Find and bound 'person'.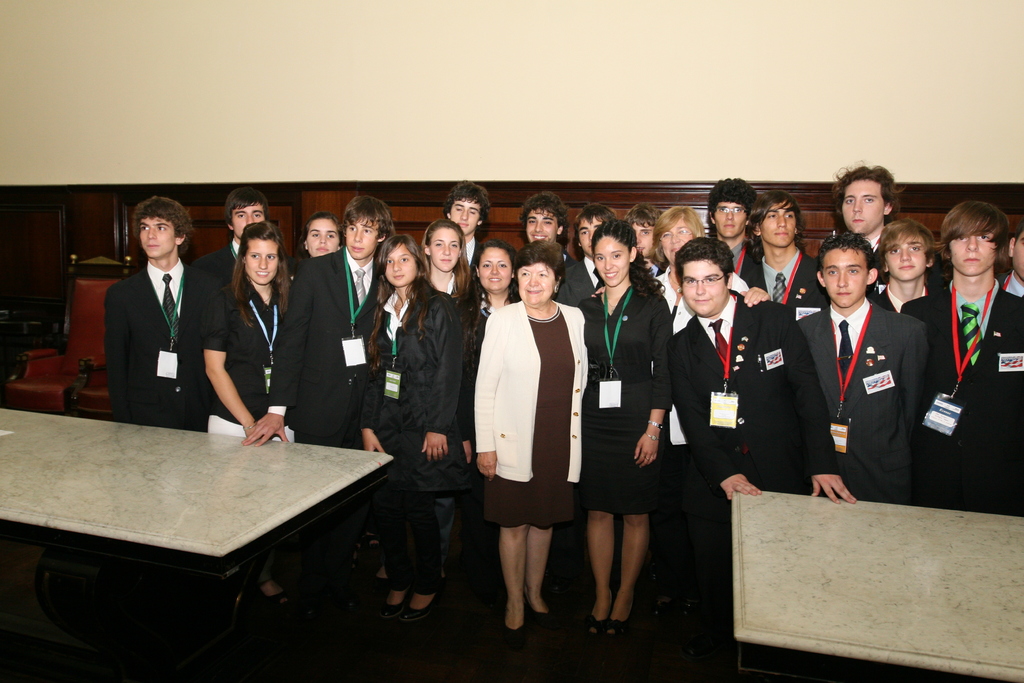
Bound: detection(100, 189, 207, 455).
